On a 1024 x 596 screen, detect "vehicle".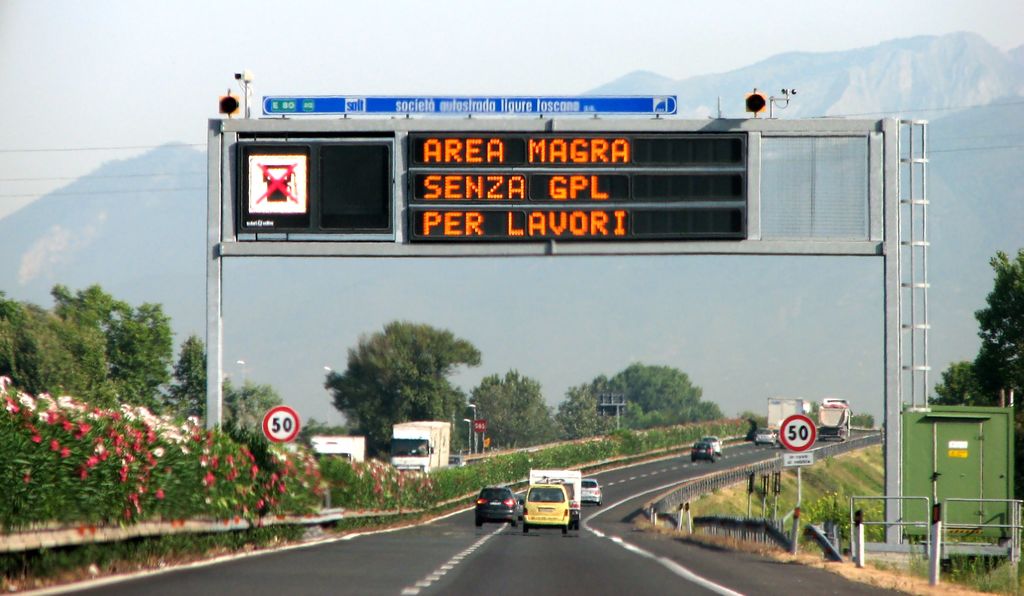
rect(521, 477, 571, 534).
